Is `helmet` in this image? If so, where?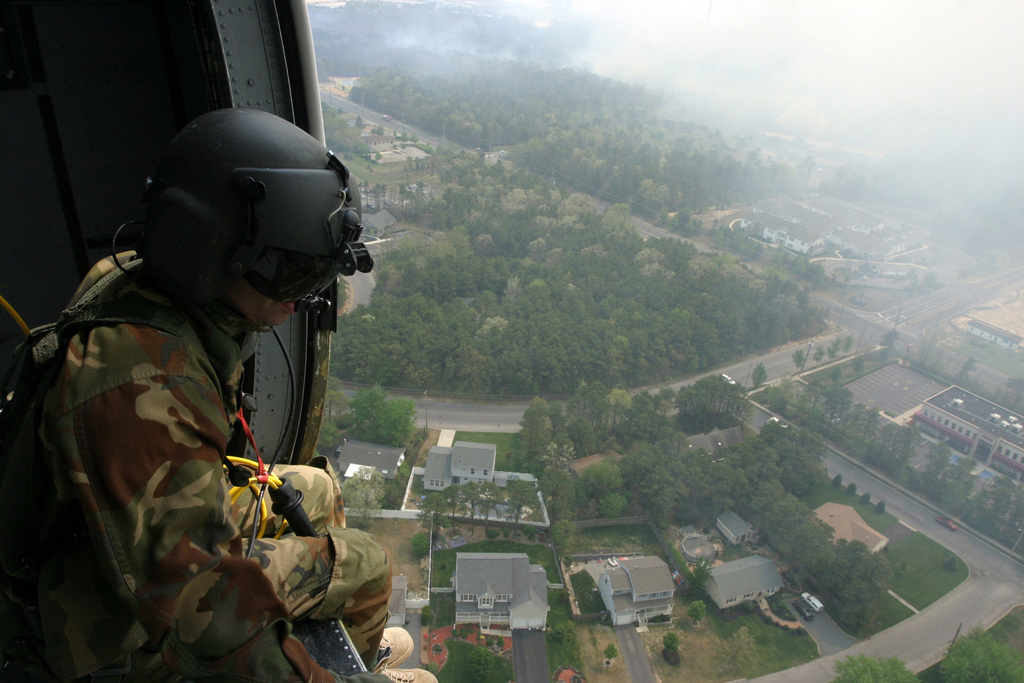
Yes, at select_region(127, 110, 355, 329).
